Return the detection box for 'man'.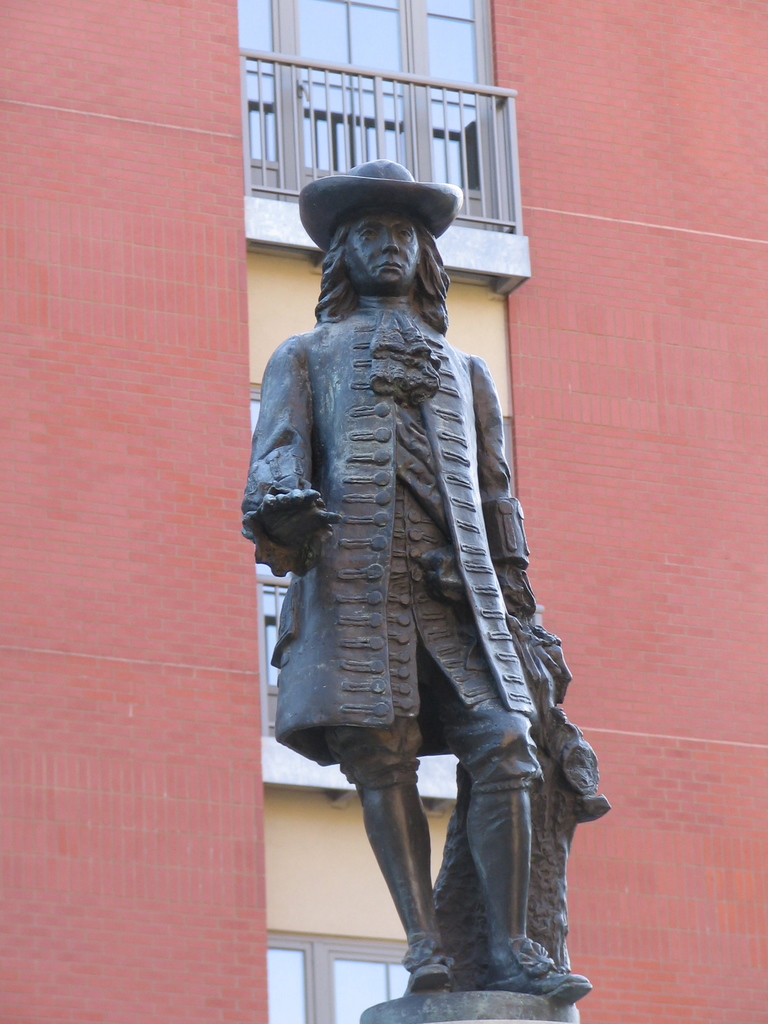
bbox=[238, 161, 592, 1004].
